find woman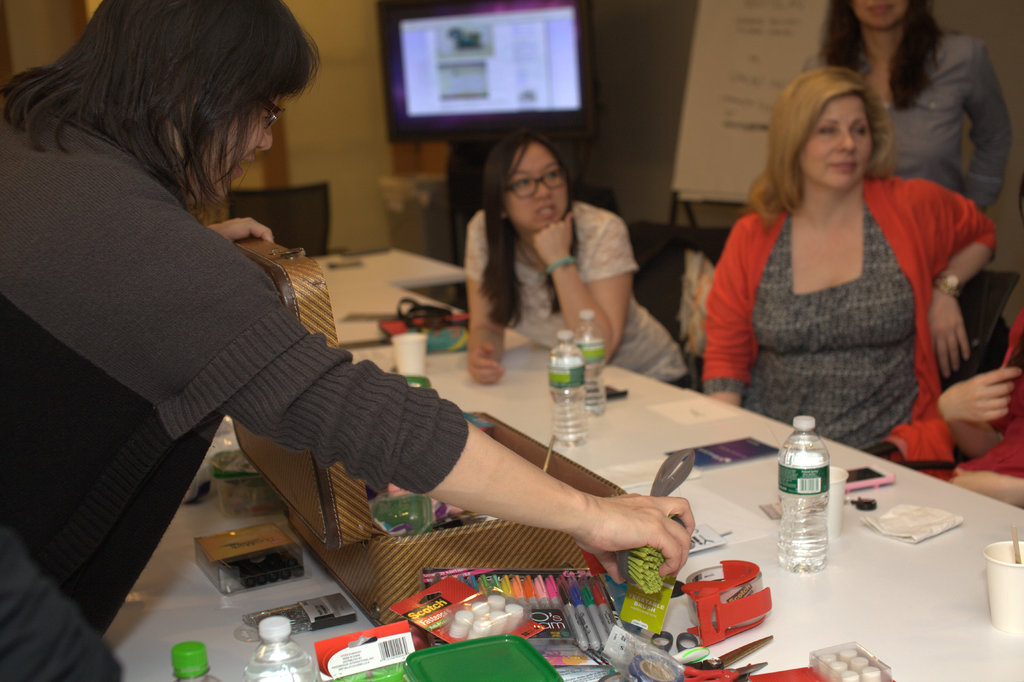
(left=691, top=61, right=1005, bottom=462)
